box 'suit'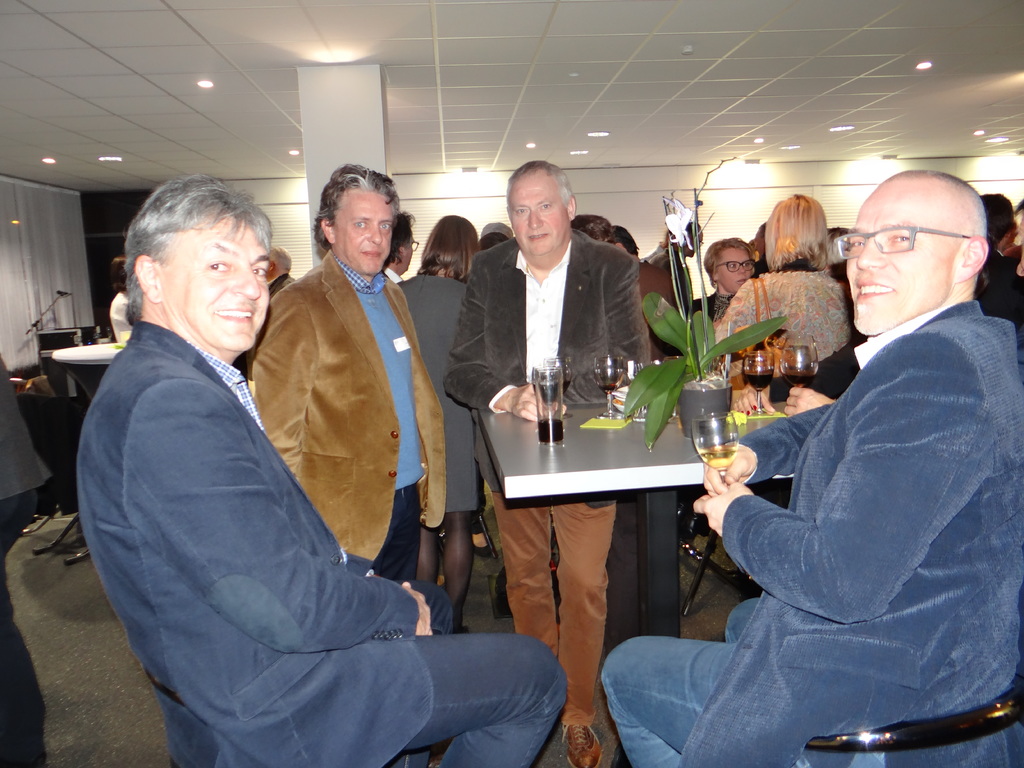
bbox=[0, 356, 51, 554]
